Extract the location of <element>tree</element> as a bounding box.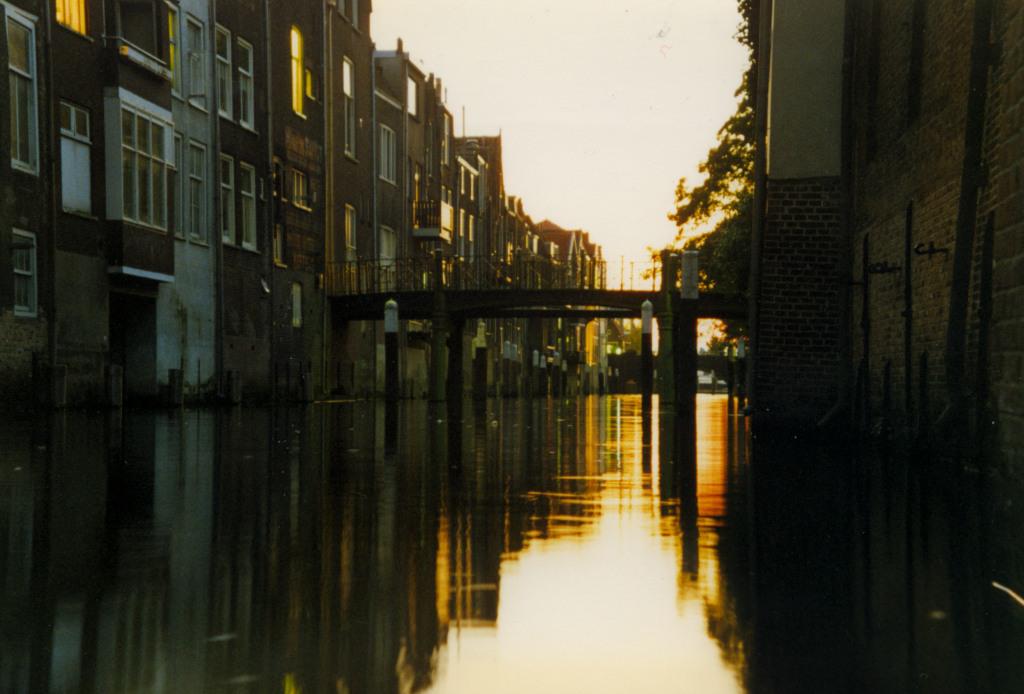
Rect(643, 0, 753, 292).
